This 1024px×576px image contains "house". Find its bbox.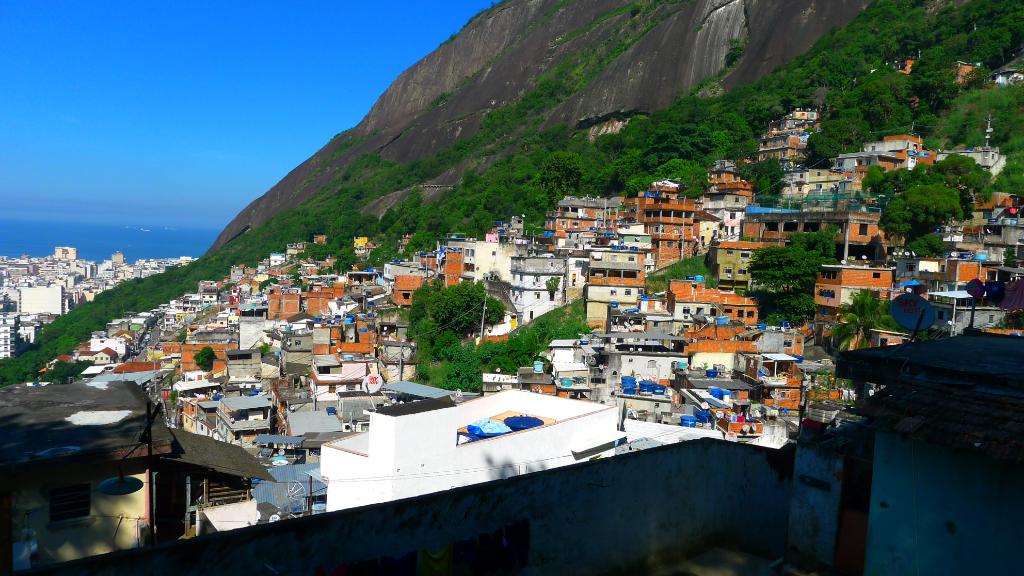
(513,247,570,326).
